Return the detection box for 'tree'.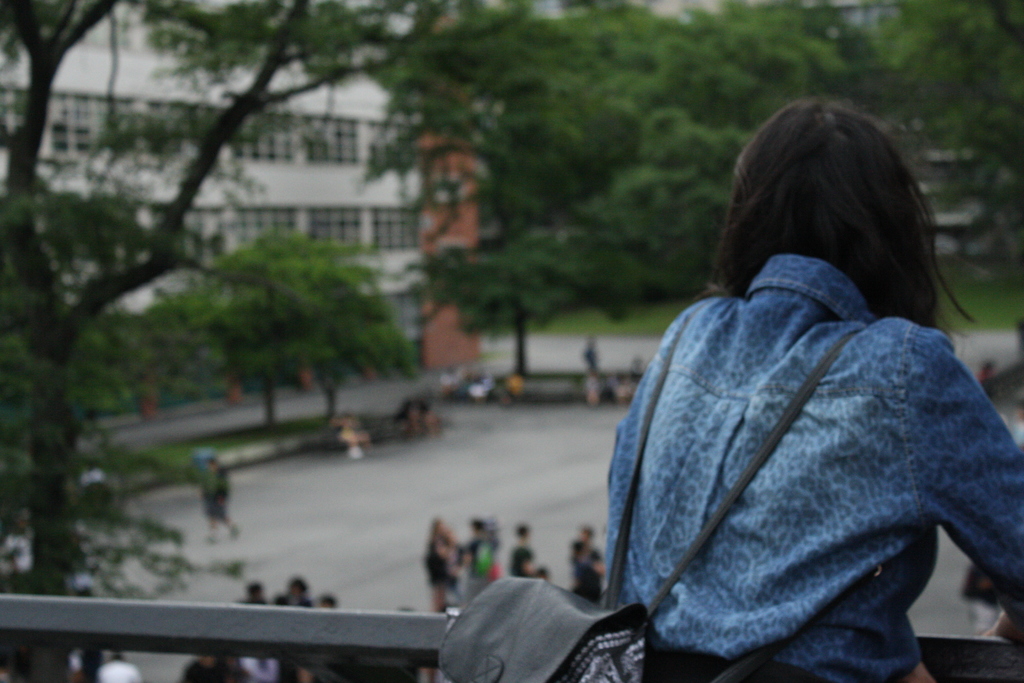
(left=430, top=220, right=593, bottom=391).
